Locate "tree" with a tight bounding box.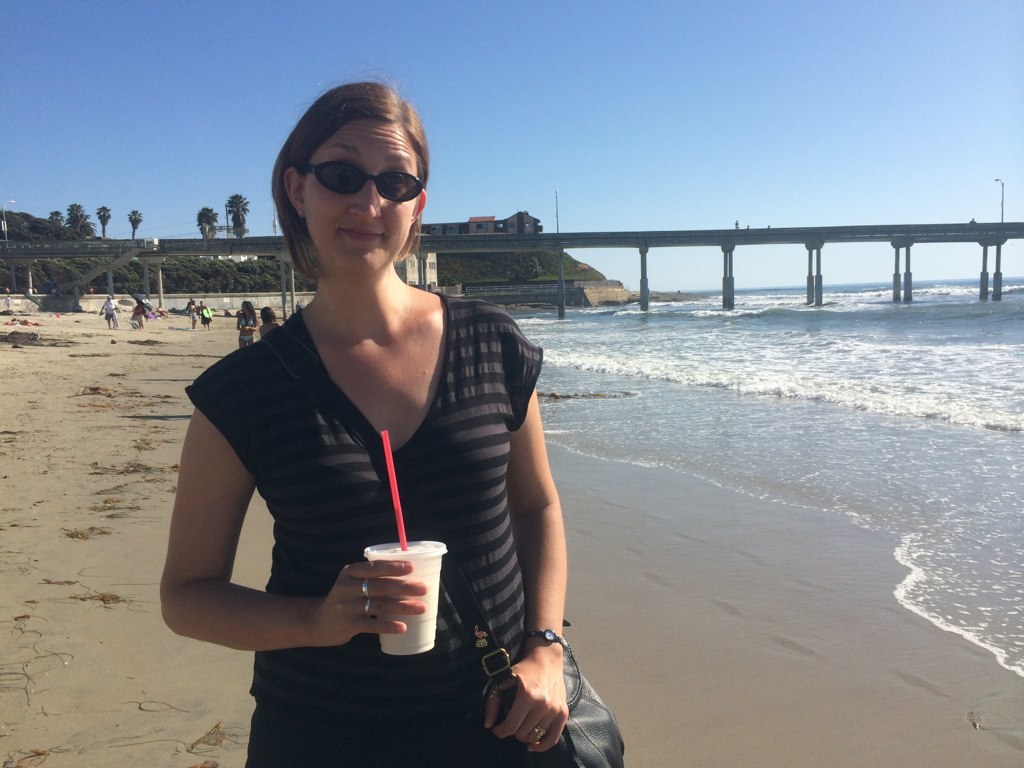
223,188,249,240.
